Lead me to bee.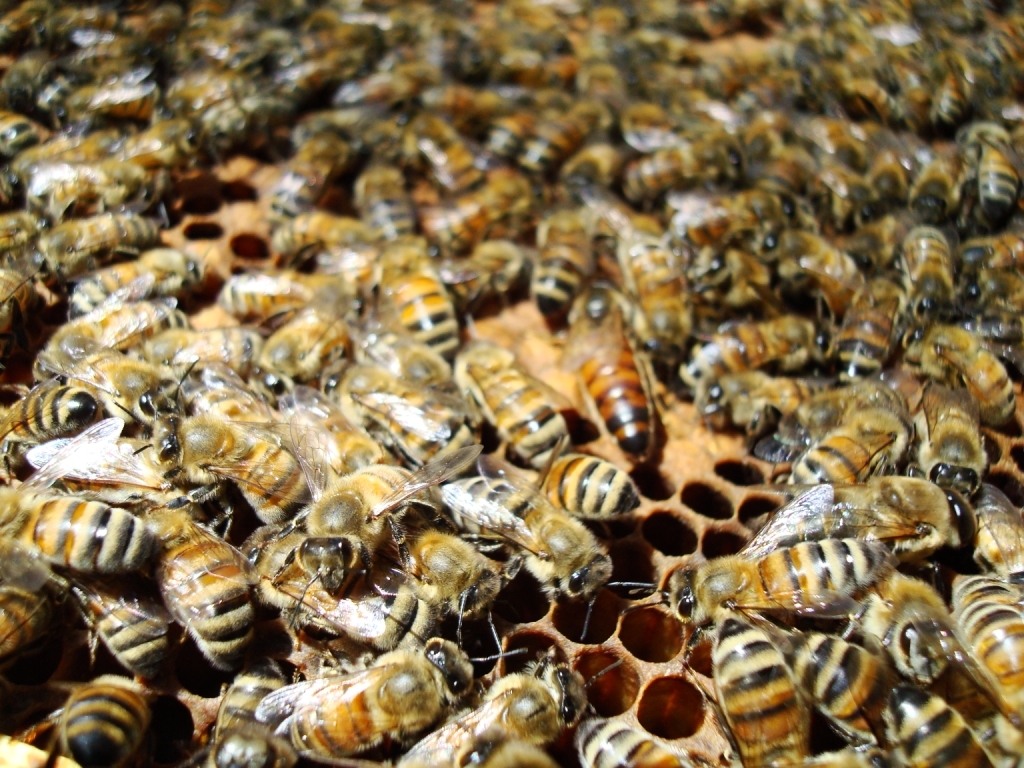
Lead to (228,511,426,649).
